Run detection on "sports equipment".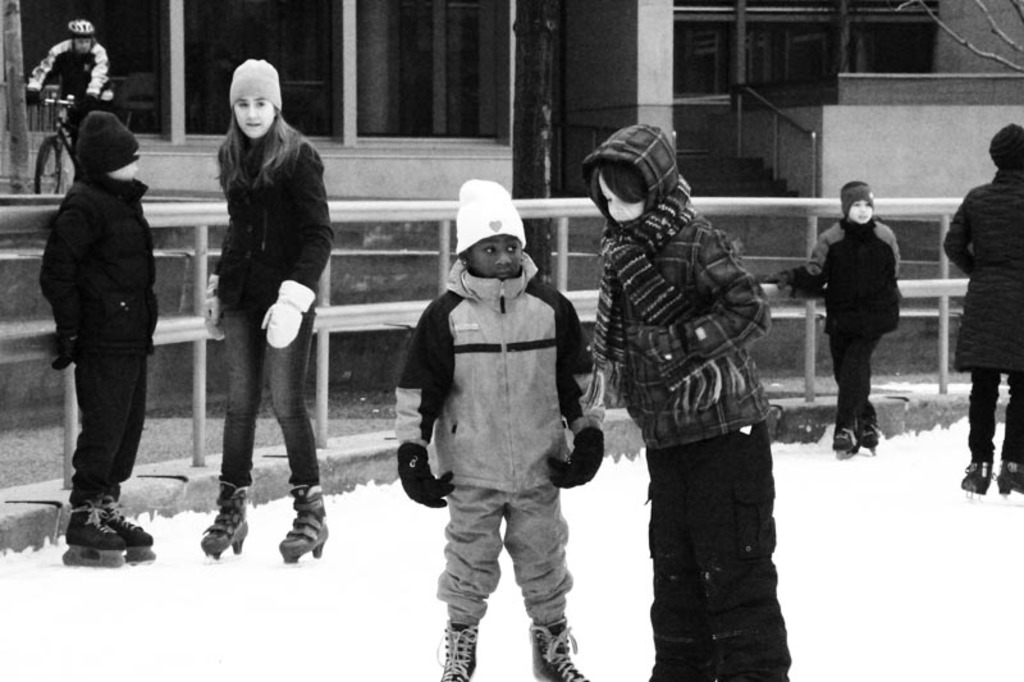
Result: 831 421 852 458.
